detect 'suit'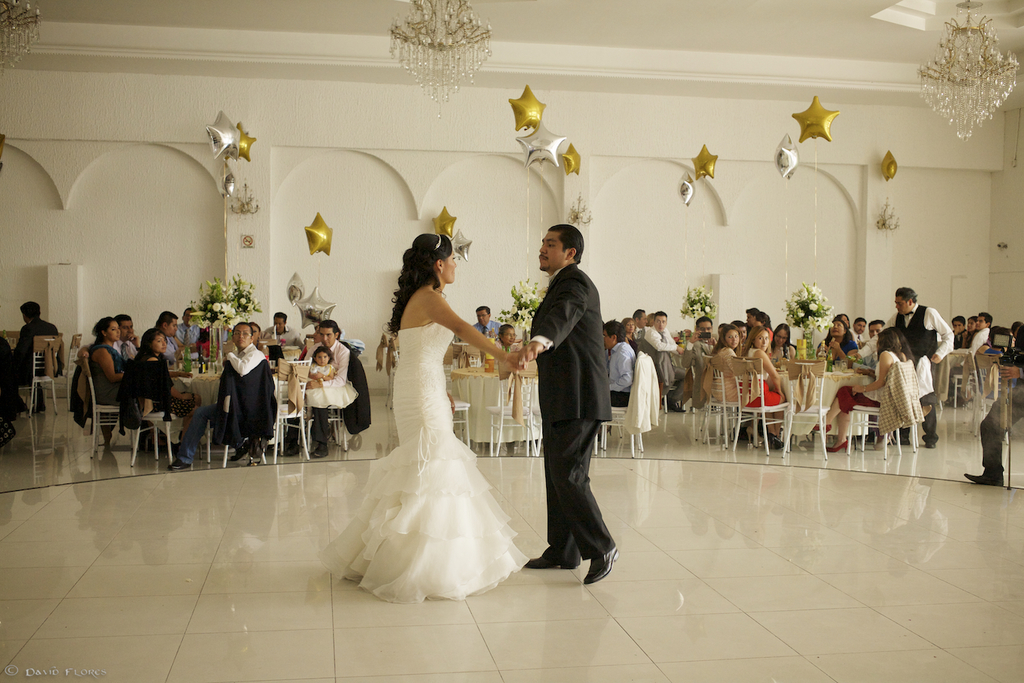
Rect(520, 231, 623, 587)
